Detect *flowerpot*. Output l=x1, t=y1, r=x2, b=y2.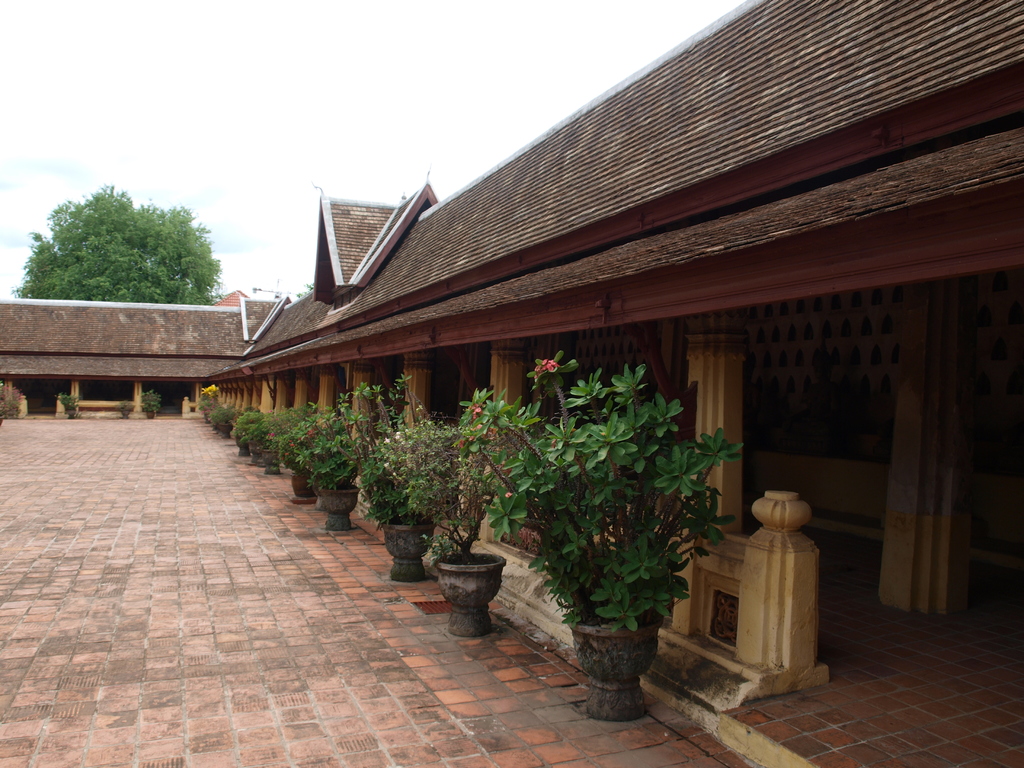
l=561, t=625, r=671, b=713.
